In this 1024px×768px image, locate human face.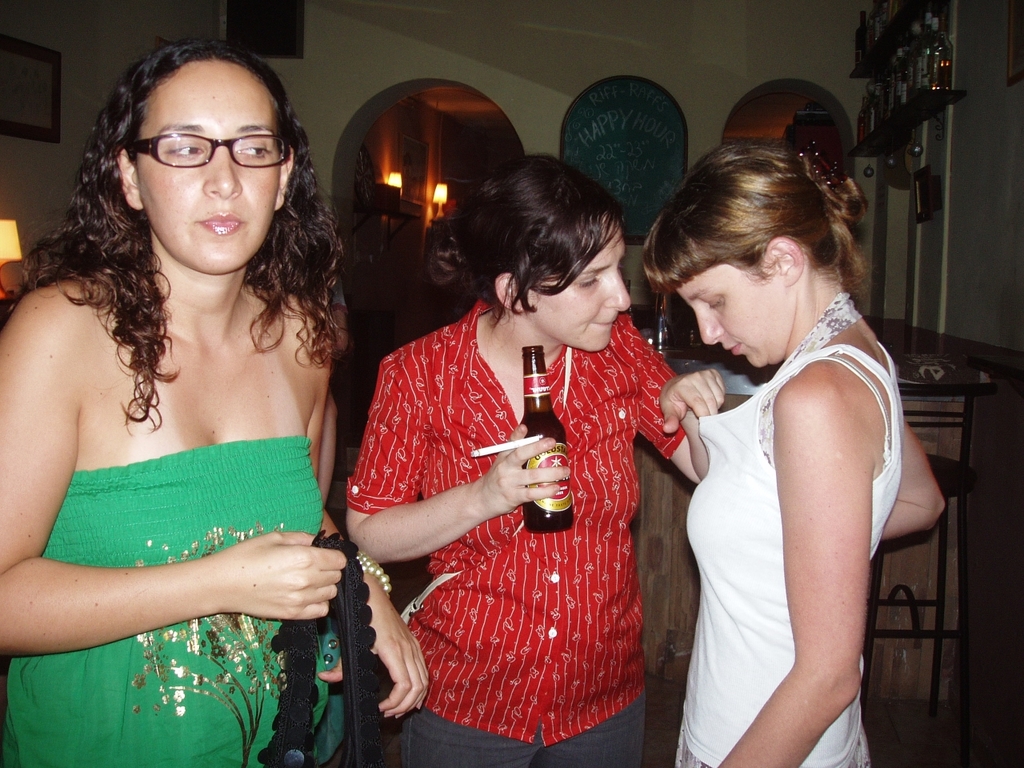
Bounding box: {"left": 526, "top": 221, "right": 632, "bottom": 351}.
